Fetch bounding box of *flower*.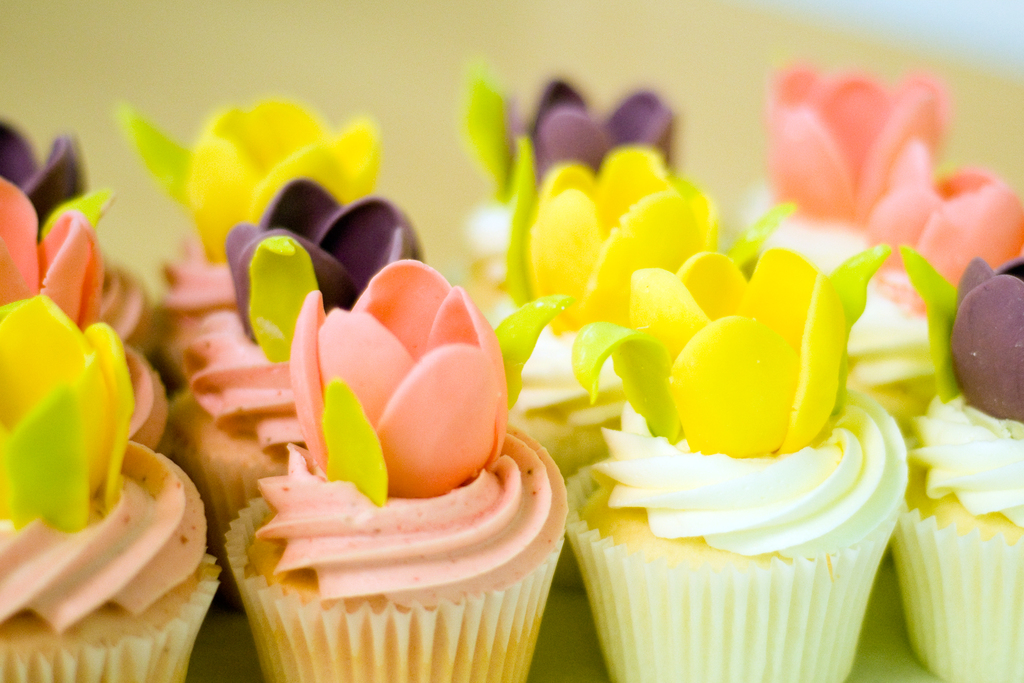
Bbox: bbox=[881, 251, 1023, 416].
